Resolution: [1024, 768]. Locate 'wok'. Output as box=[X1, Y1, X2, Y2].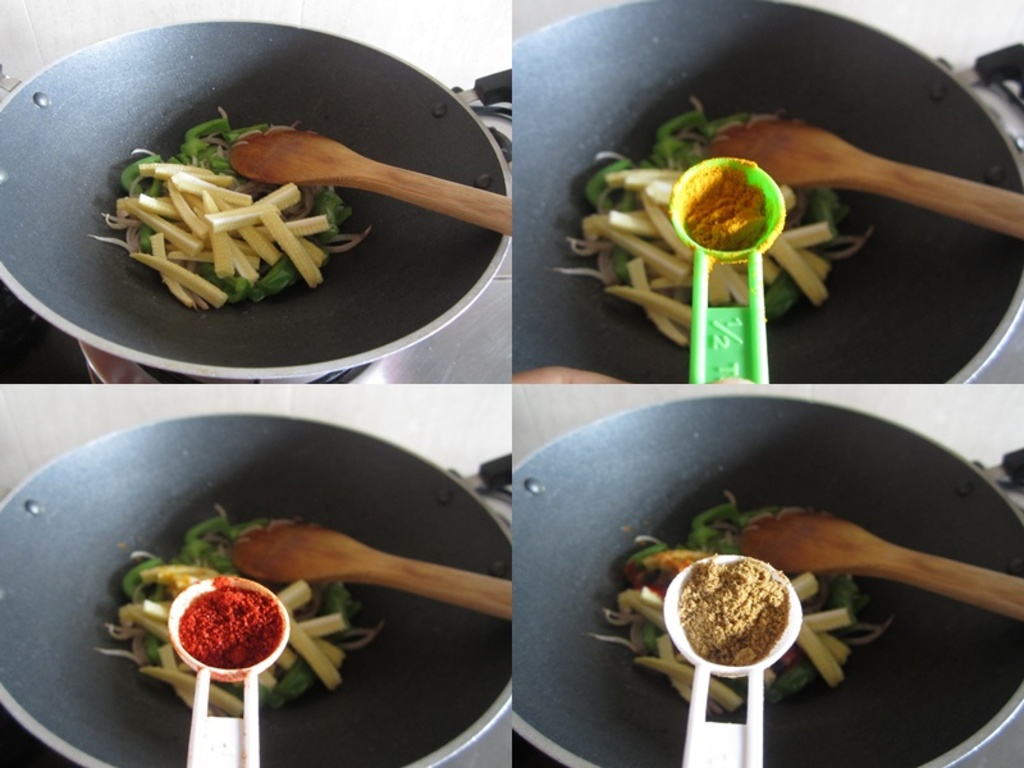
box=[512, 387, 1023, 767].
